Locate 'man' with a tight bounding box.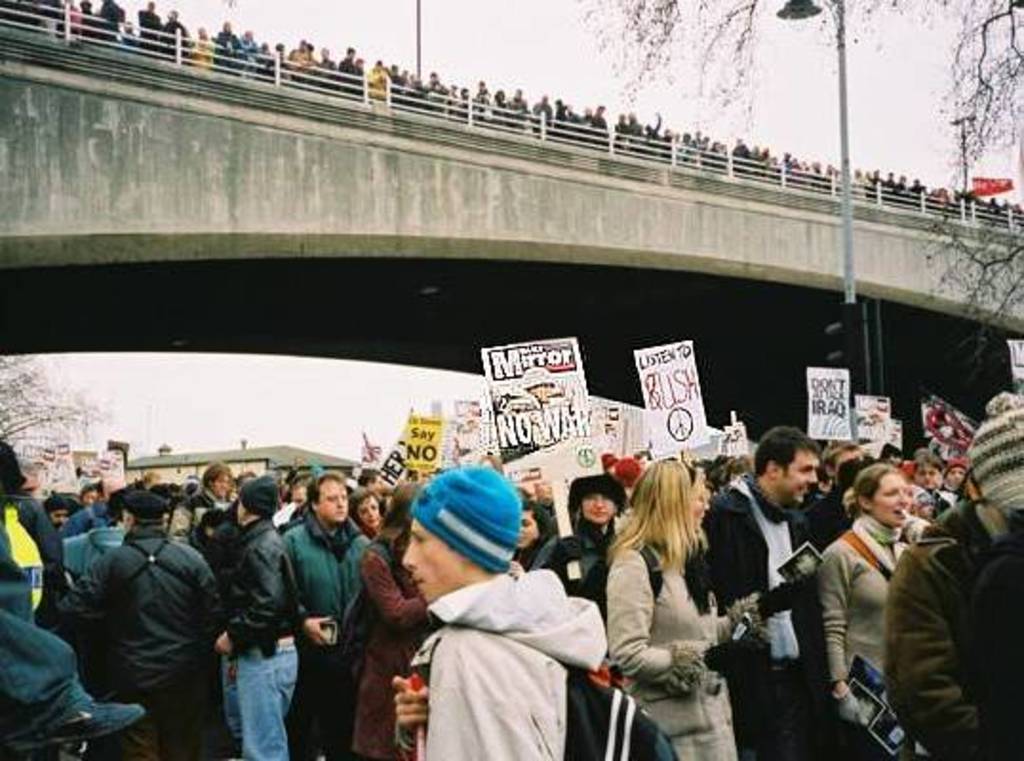
x1=504 y1=361 x2=569 y2=415.
